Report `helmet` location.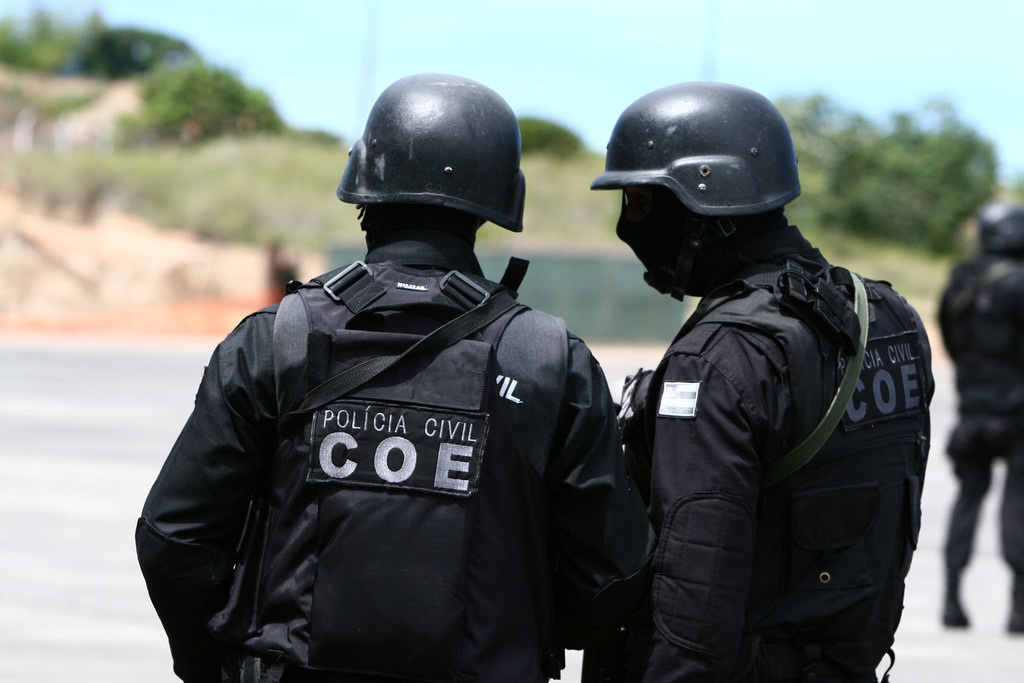
Report: {"left": 587, "top": 80, "right": 802, "bottom": 219}.
